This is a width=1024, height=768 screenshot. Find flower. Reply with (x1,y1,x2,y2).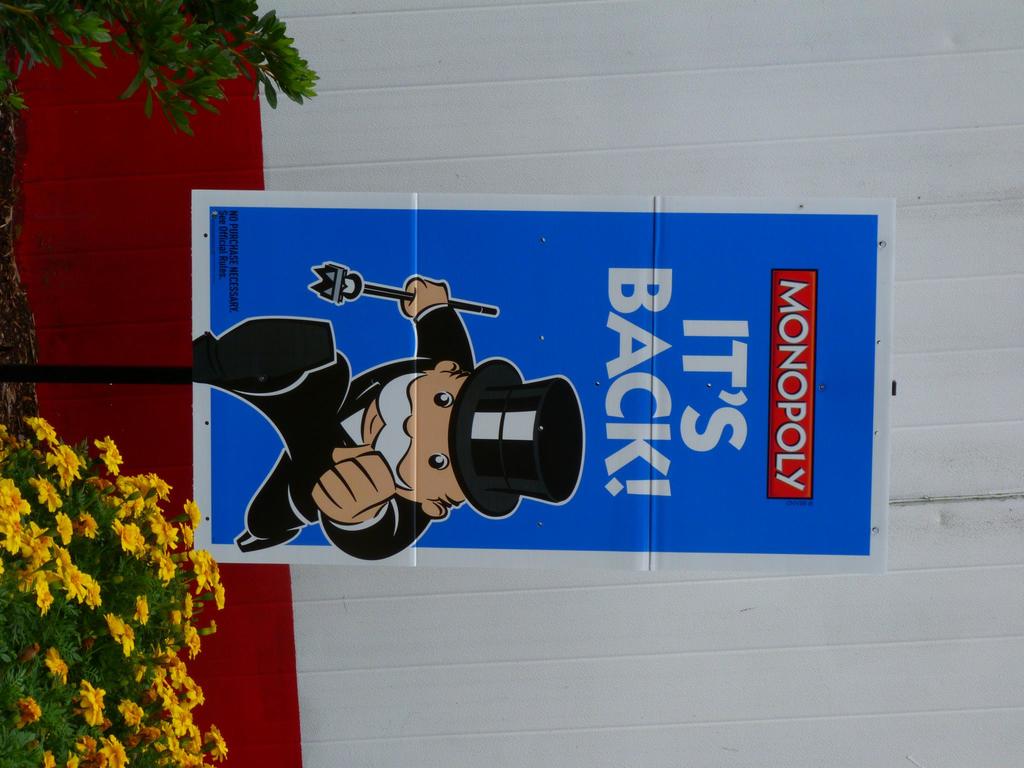
(35,575,49,609).
